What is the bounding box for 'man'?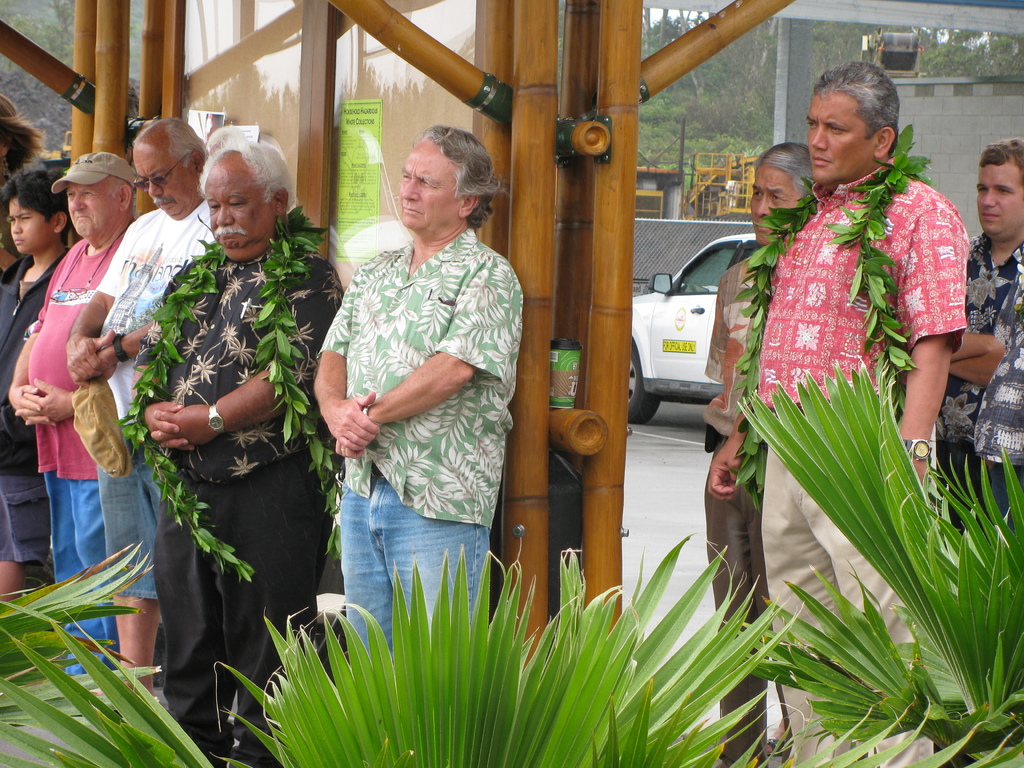
bbox=[705, 60, 970, 767].
